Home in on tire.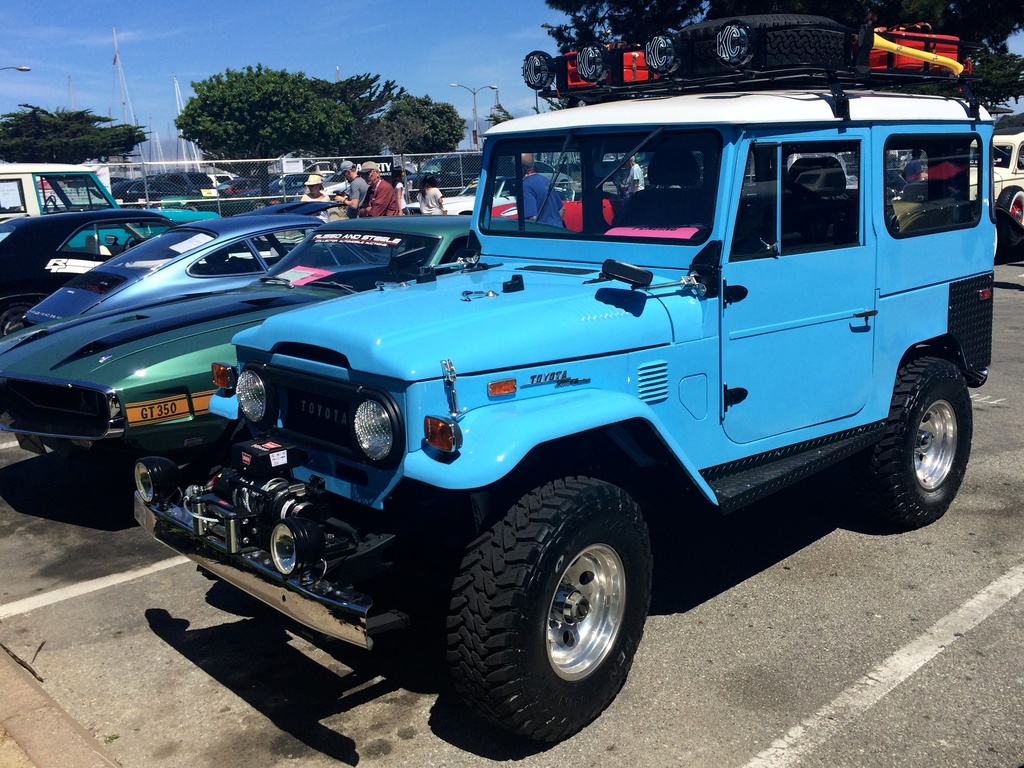
Homed in at <region>182, 202, 198, 209</region>.
